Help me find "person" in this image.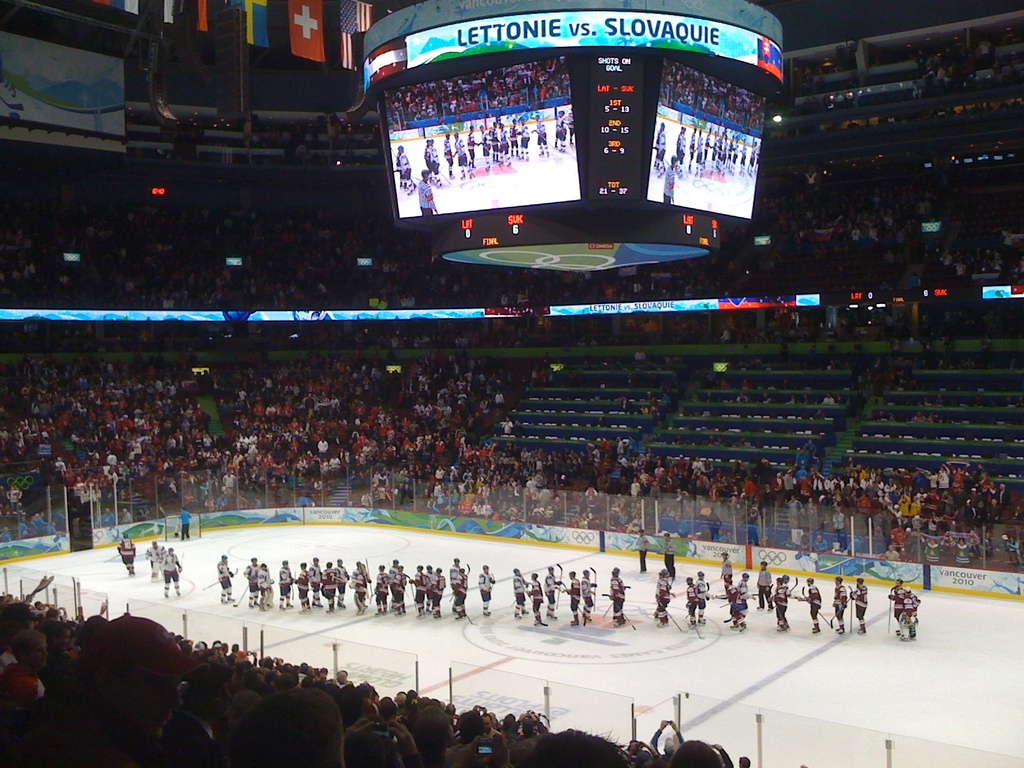
Found it: pyautogui.locateOnScreen(635, 528, 651, 572).
